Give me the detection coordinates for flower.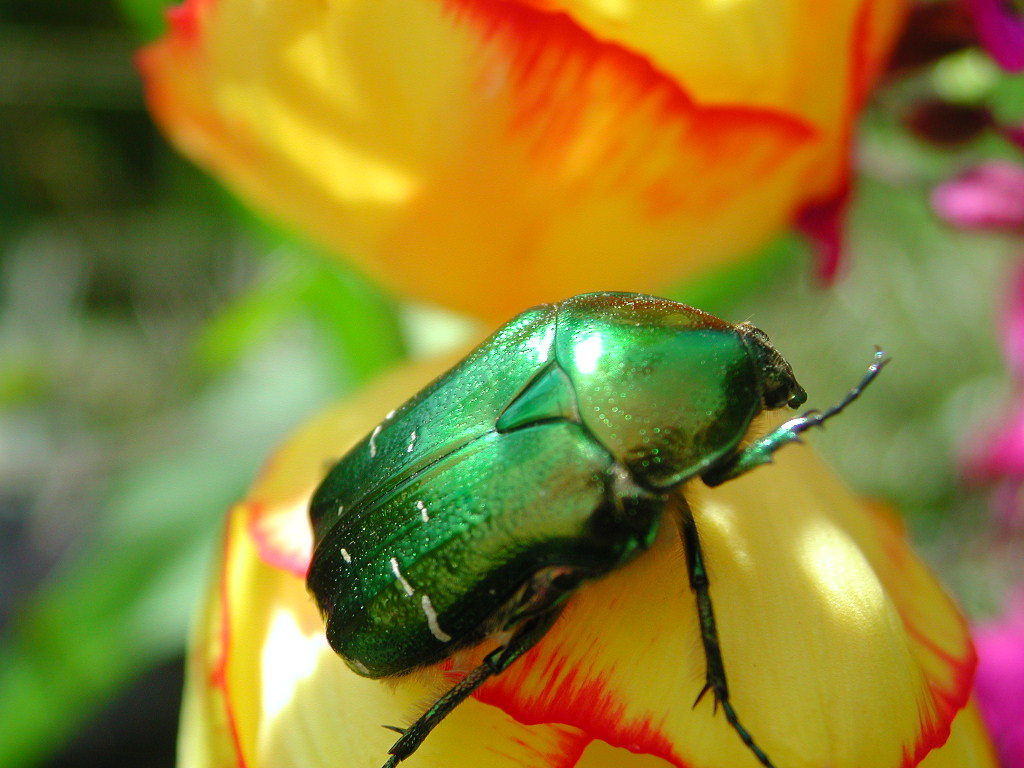
x1=85 y1=0 x2=924 y2=319.
